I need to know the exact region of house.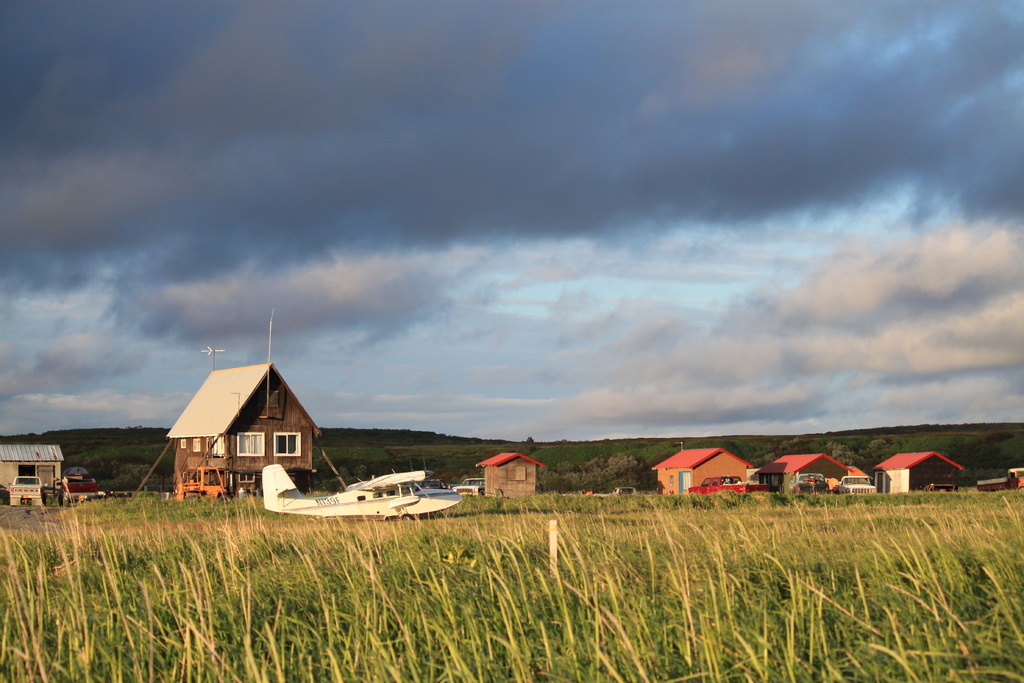
Region: locate(156, 349, 330, 517).
